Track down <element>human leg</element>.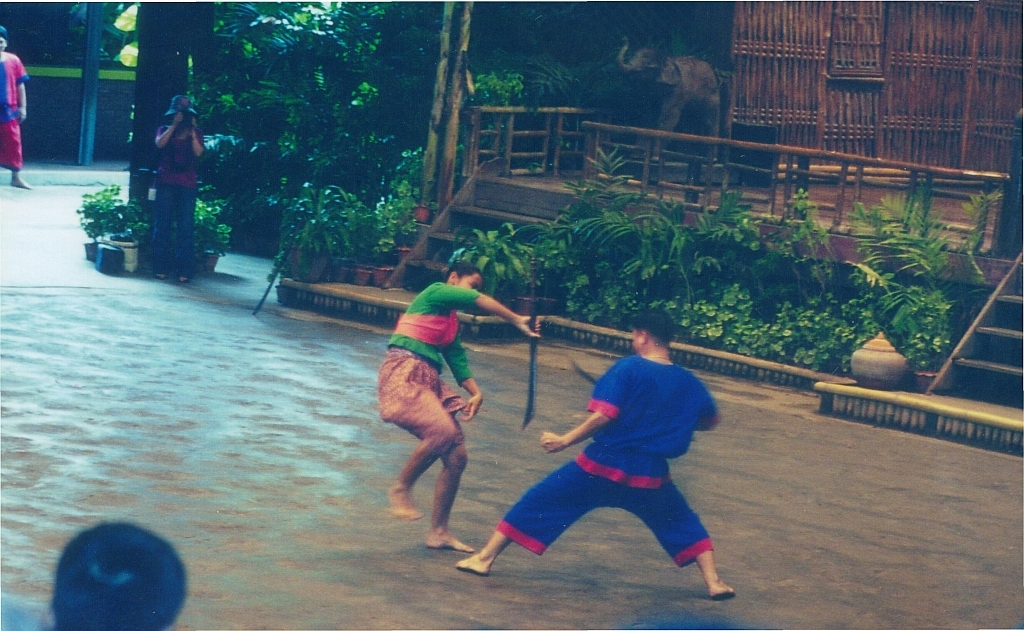
Tracked to 418 372 476 550.
